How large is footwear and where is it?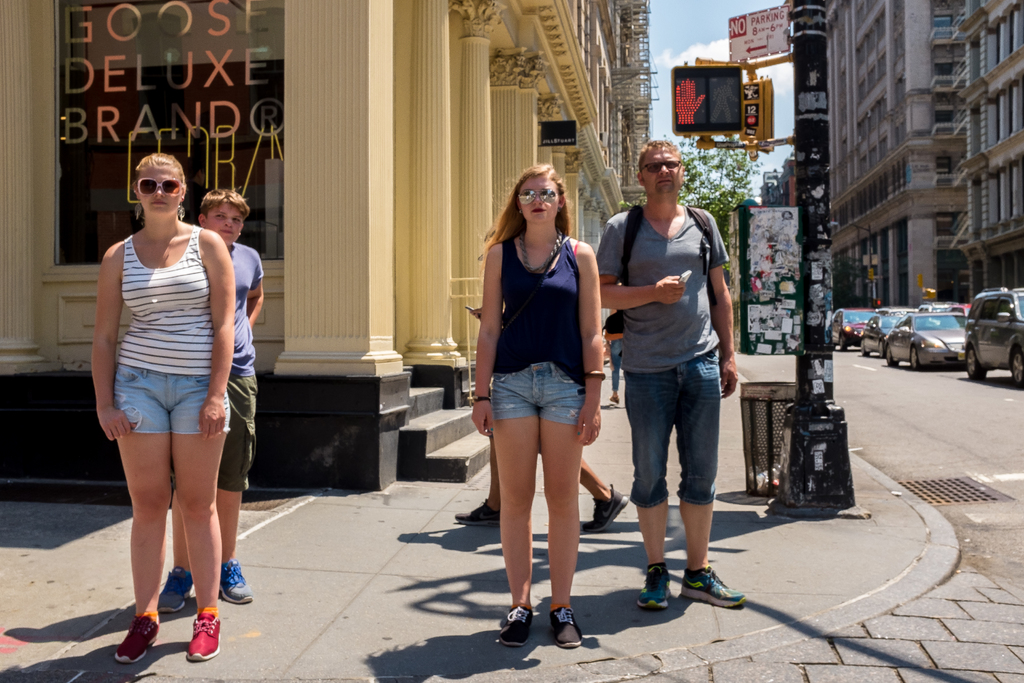
Bounding box: detection(499, 604, 536, 650).
